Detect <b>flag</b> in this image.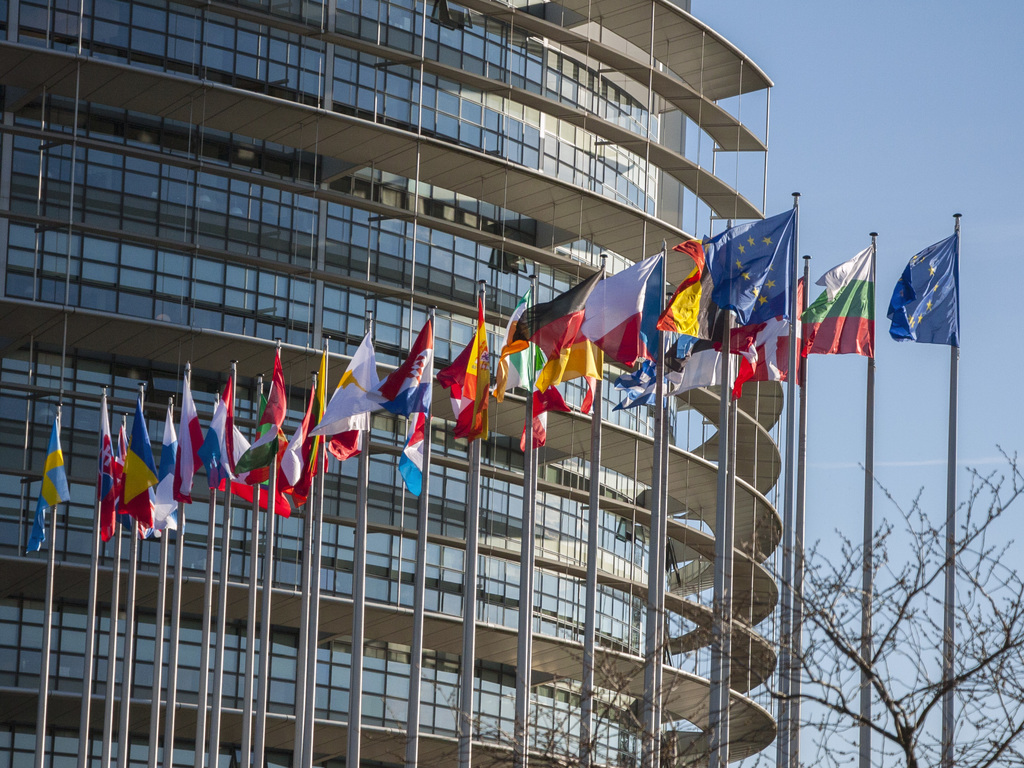
Detection: box(232, 424, 306, 510).
